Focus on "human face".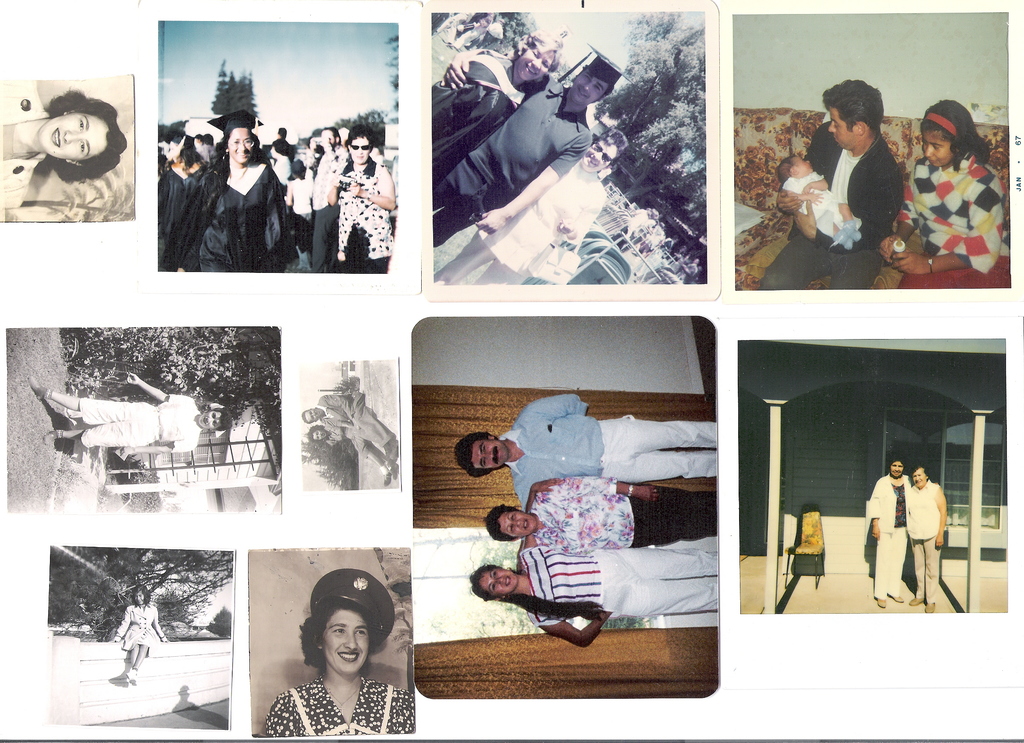
Focused at pyautogui.locateOnScreen(304, 404, 321, 426).
